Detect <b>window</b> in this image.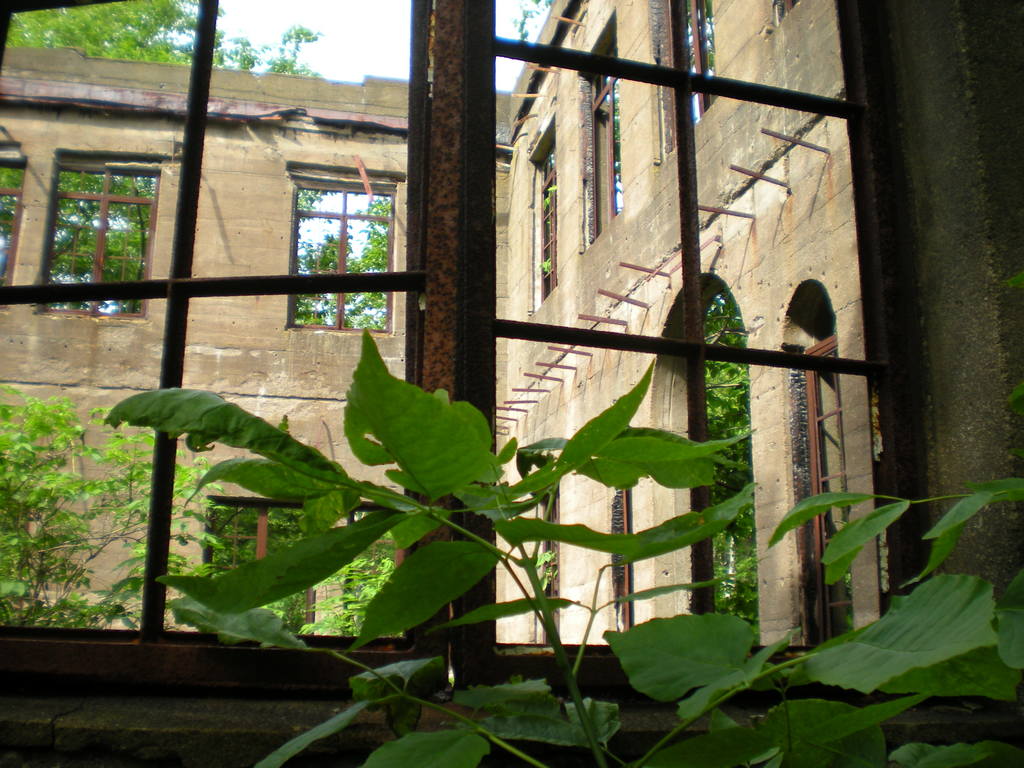
Detection: <region>0, 3, 1023, 765</region>.
